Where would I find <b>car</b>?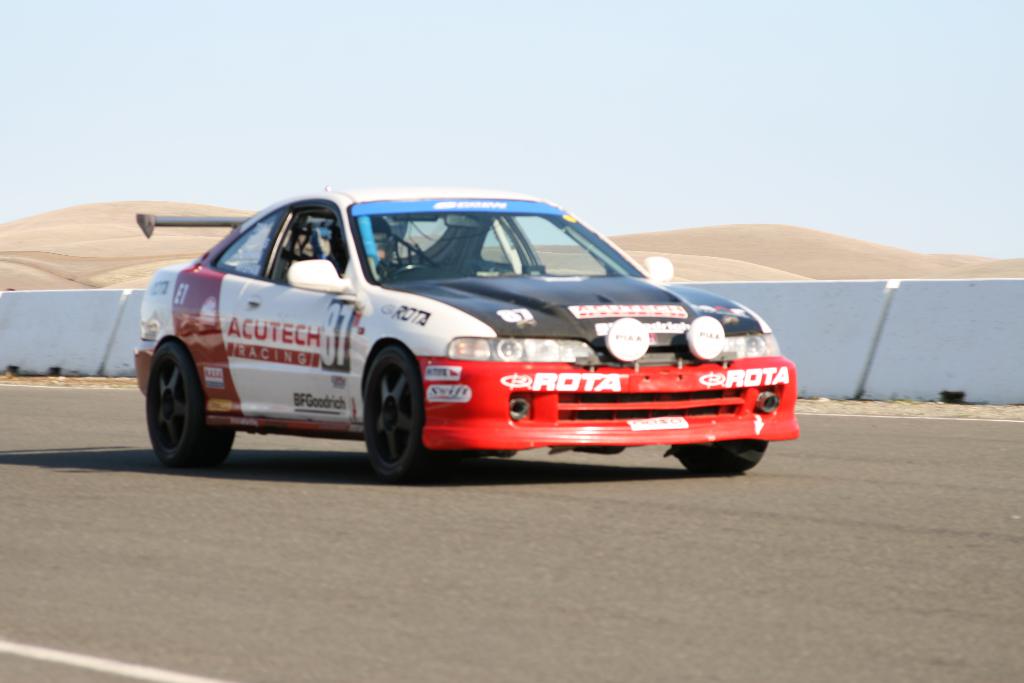
At box(118, 183, 818, 475).
